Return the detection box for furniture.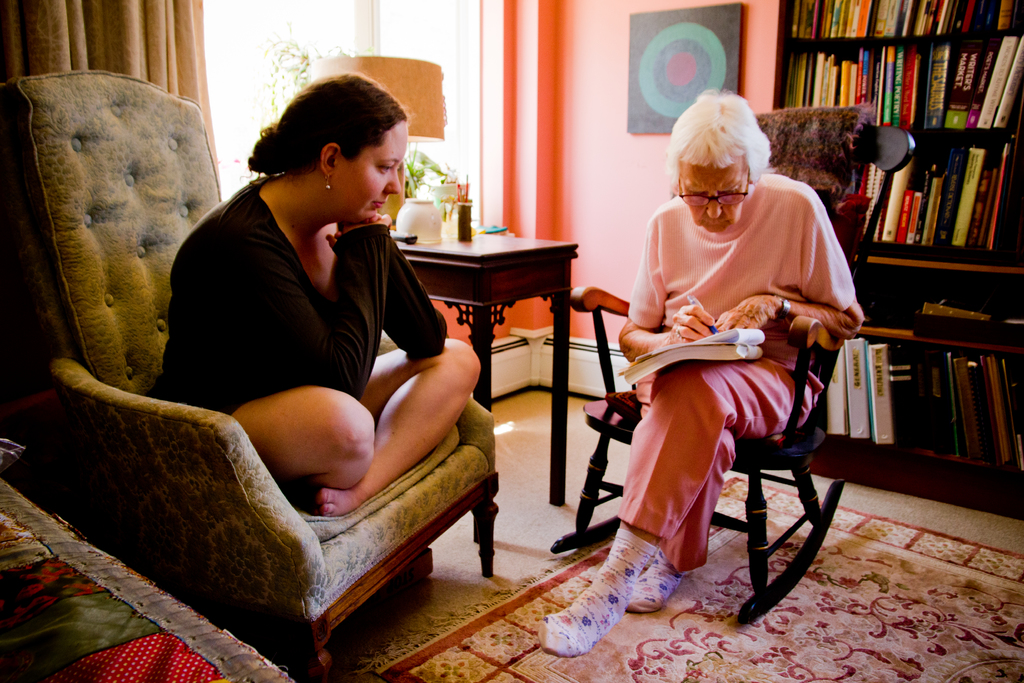
[left=394, top=231, right=578, bottom=544].
